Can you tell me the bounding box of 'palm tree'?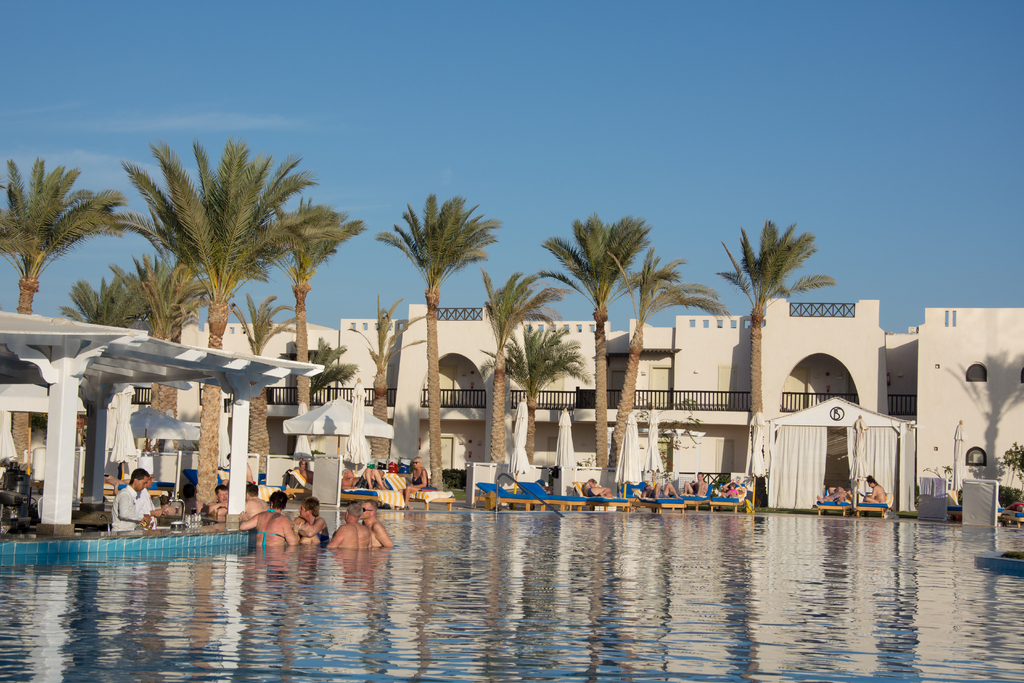
<box>528,217,655,479</box>.
